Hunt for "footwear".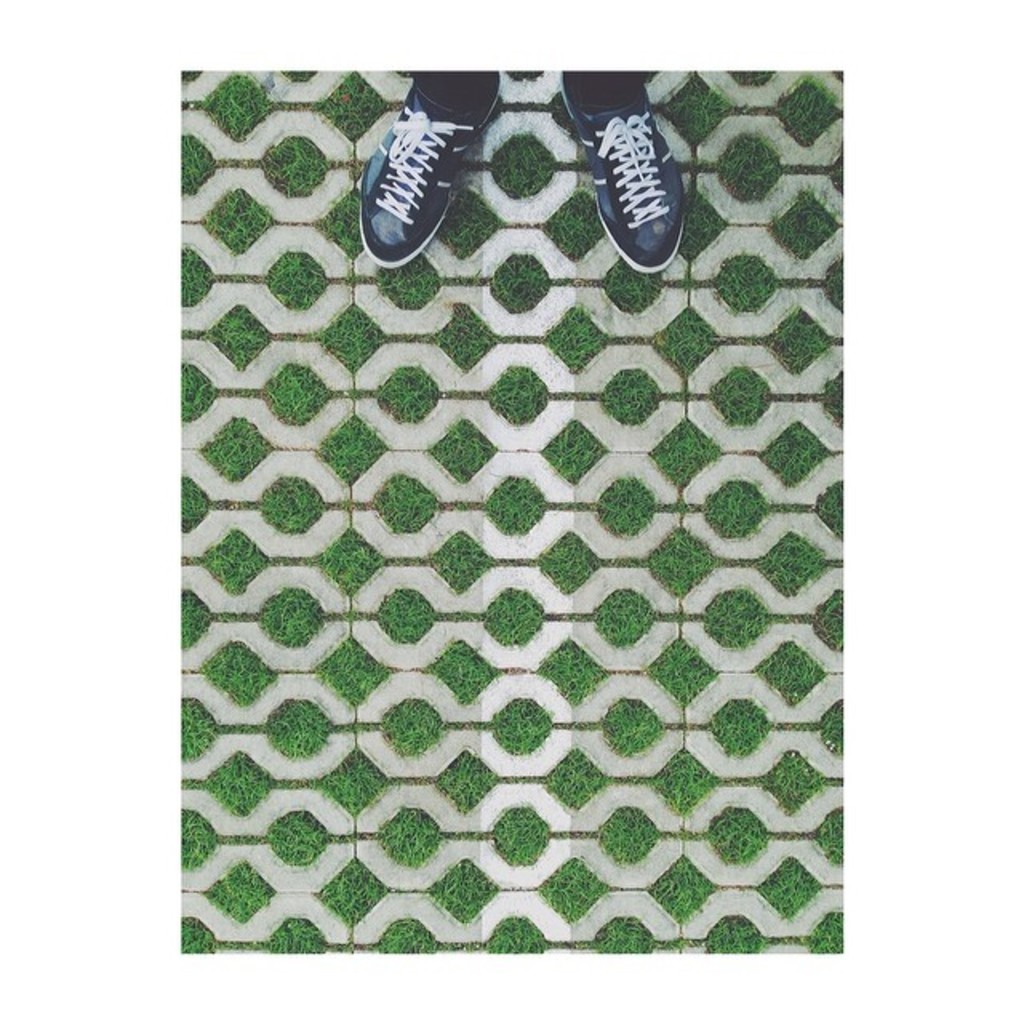
Hunted down at {"x1": 352, "y1": 85, "x2": 504, "y2": 262}.
